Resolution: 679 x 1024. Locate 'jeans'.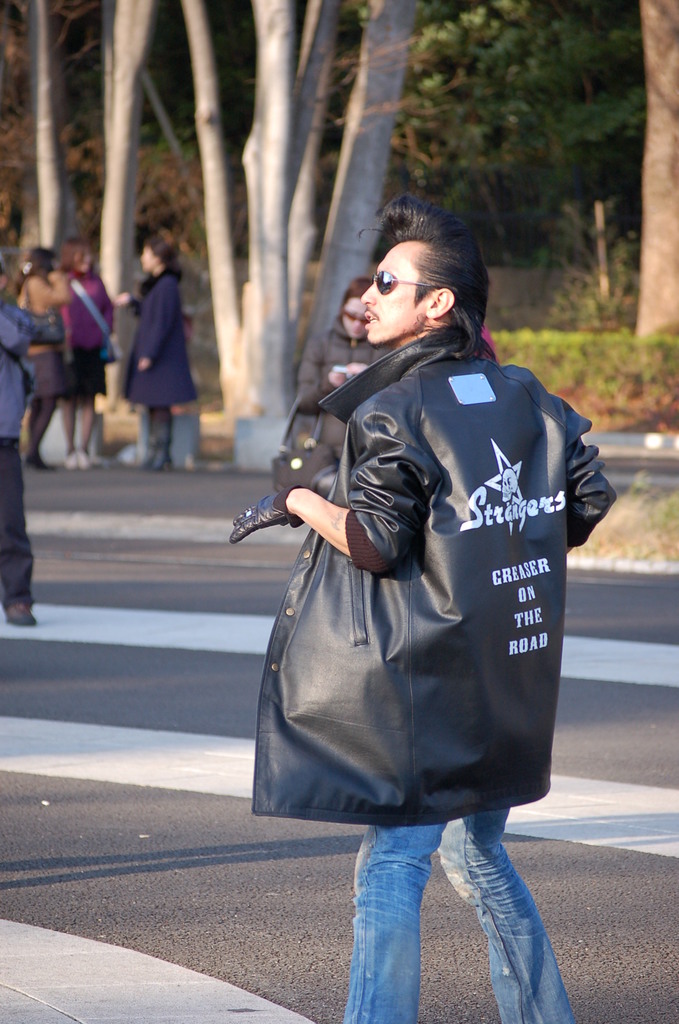
detection(1, 438, 36, 608).
